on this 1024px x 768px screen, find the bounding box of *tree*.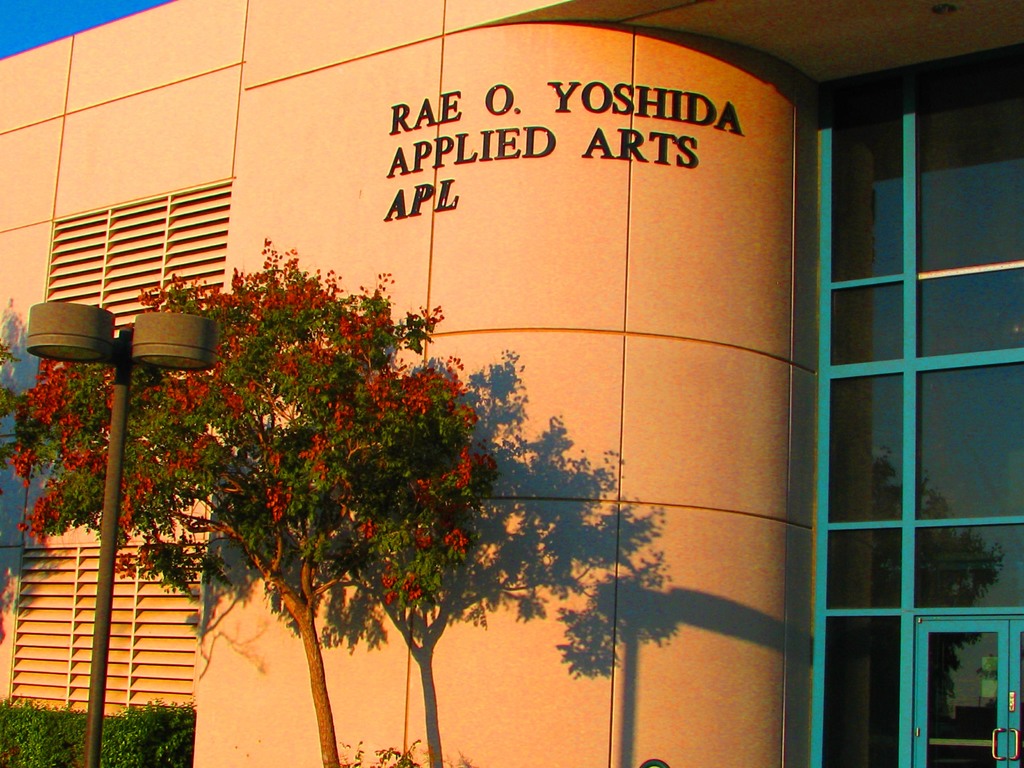
Bounding box: (left=0, top=226, right=493, bottom=767).
